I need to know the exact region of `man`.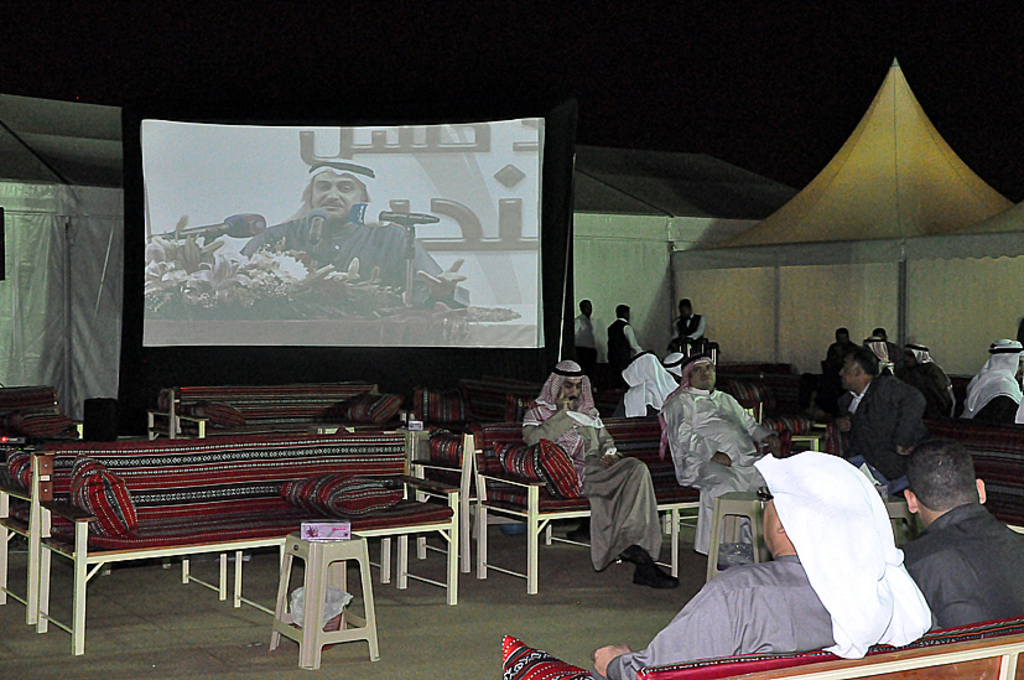
Region: (x1=518, y1=355, x2=688, y2=590).
